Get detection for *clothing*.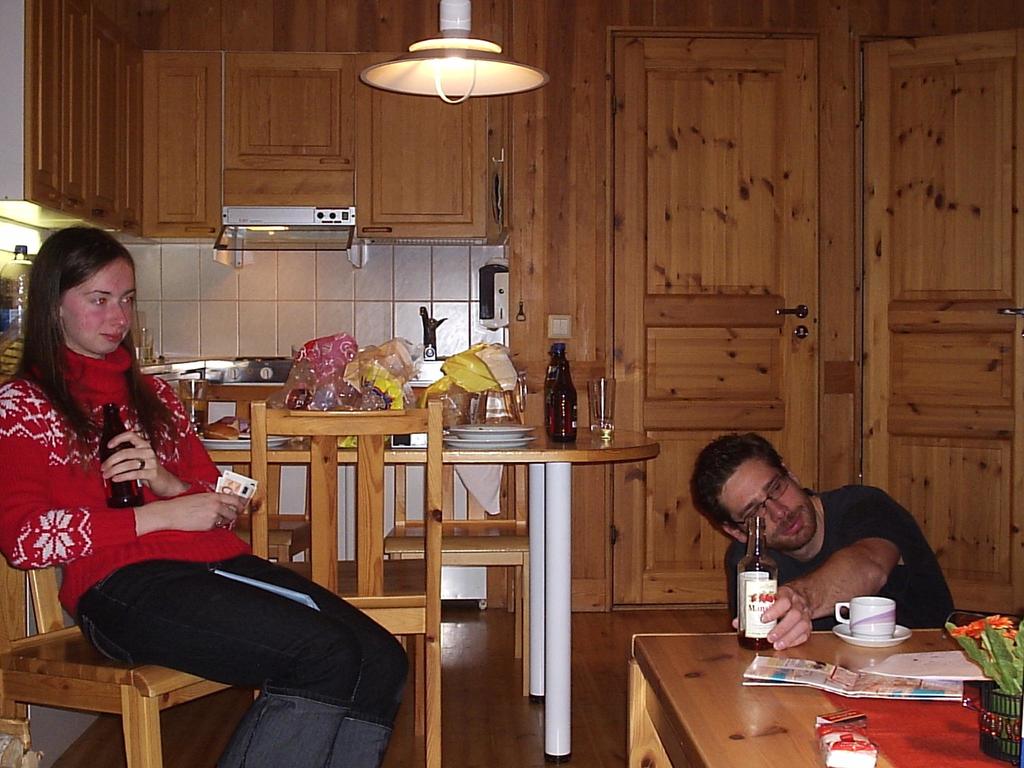
Detection: pyautogui.locateOnScreen(19, 345, 254, 624).
